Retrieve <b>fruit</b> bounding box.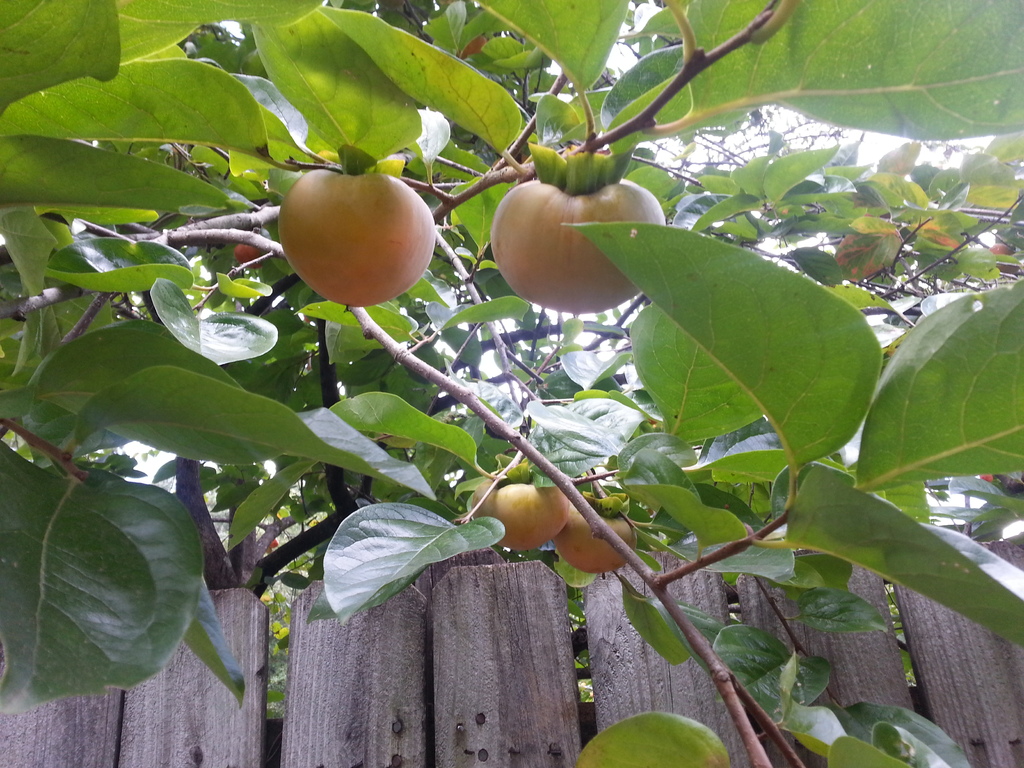
Bounding box: (485, 175, 671, 316).
